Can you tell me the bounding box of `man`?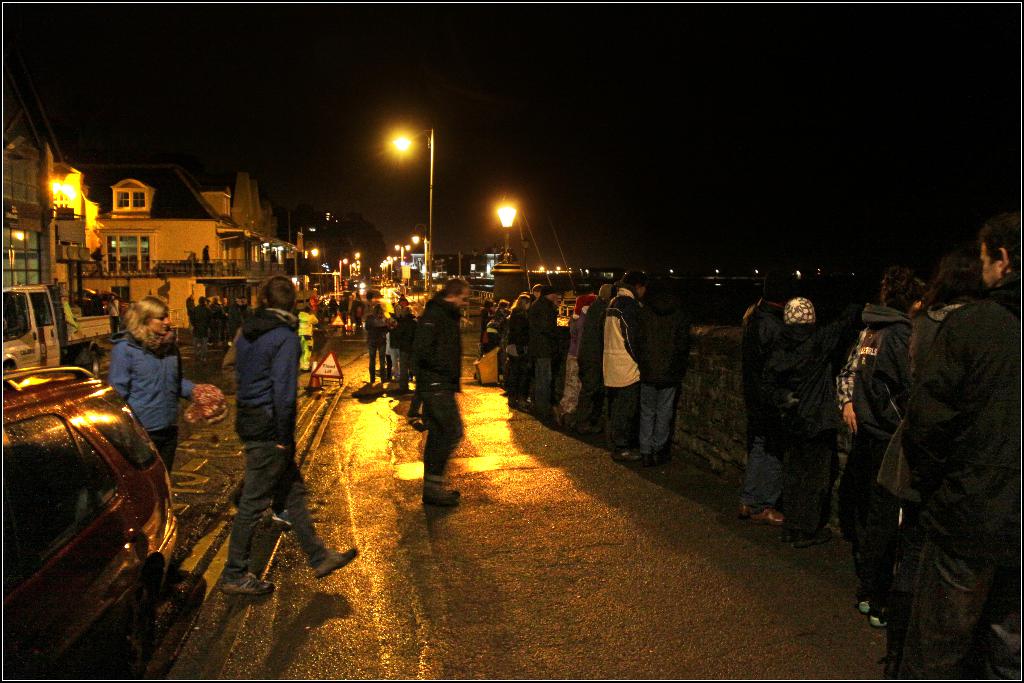
BBox(573, 278, 609, 422).
